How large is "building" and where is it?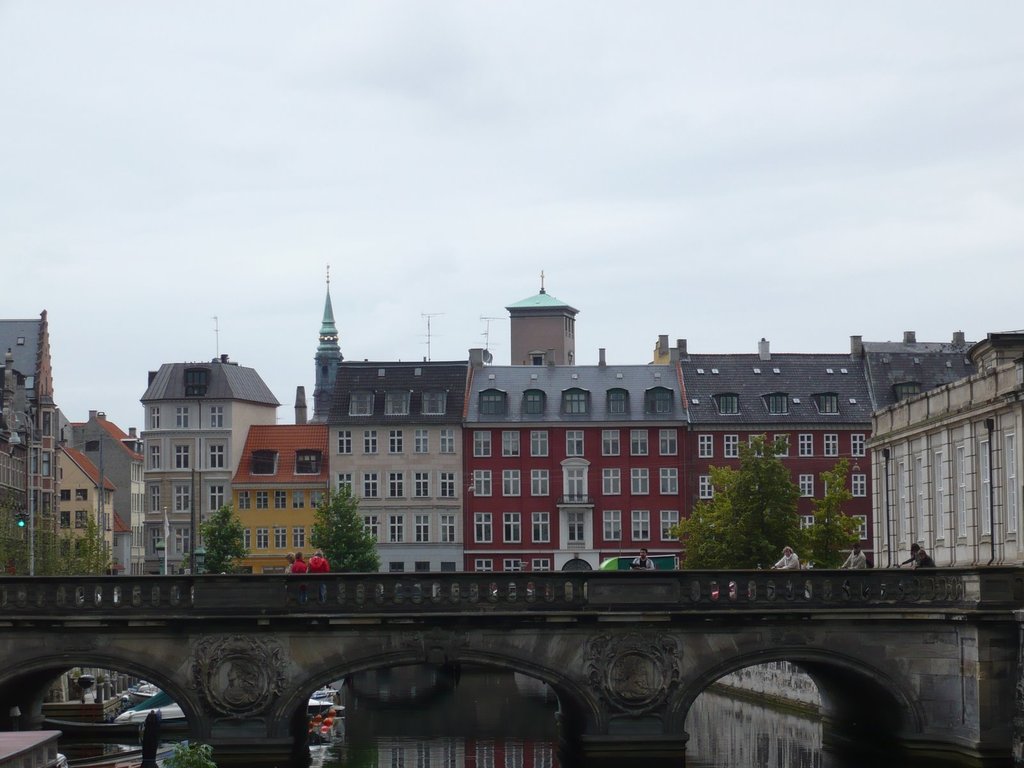
Bounding box: 136 352 279 574.
